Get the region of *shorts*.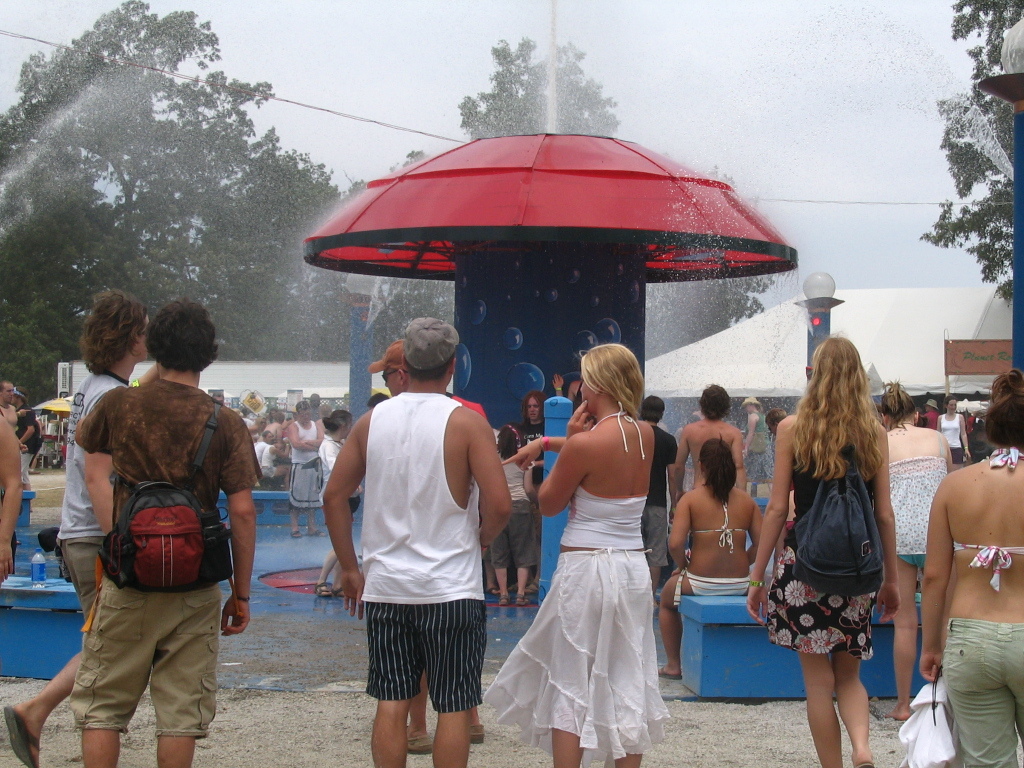
261:466:280:480.
